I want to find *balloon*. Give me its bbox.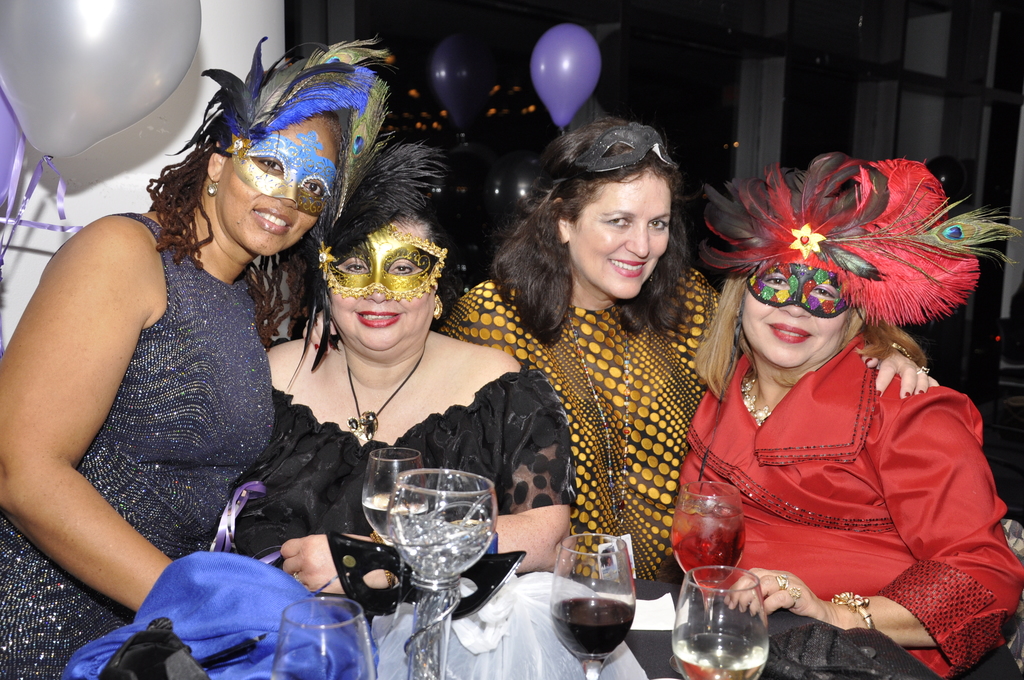
x1=527, y1=28, x2=603, y2=129.
